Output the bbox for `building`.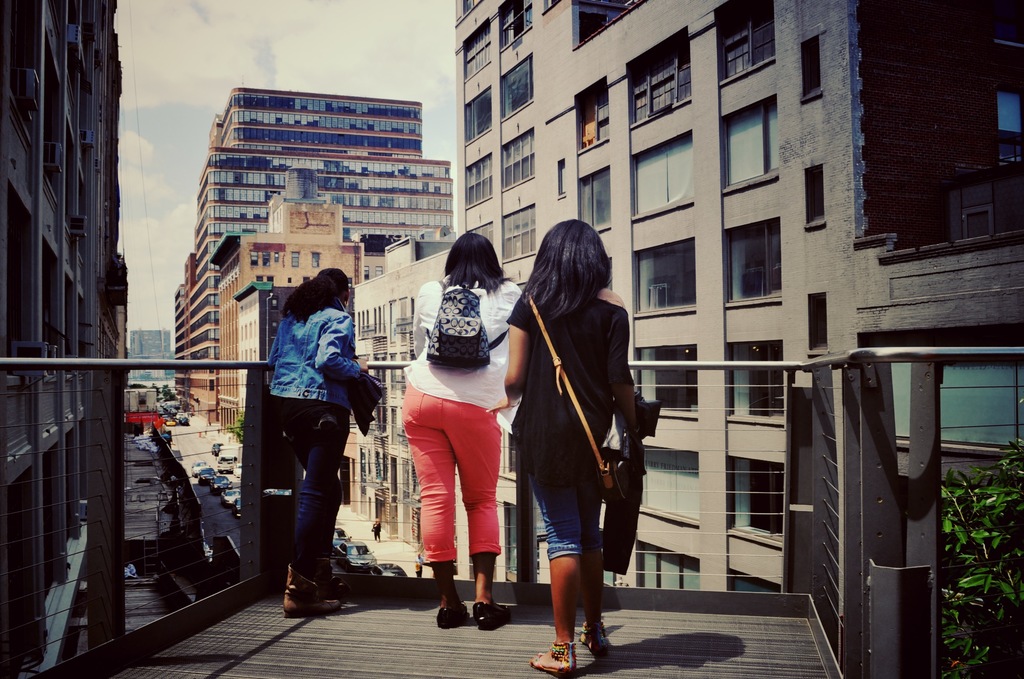
pyautogui.locateOnScreen(458, 0, 1023, 593).
